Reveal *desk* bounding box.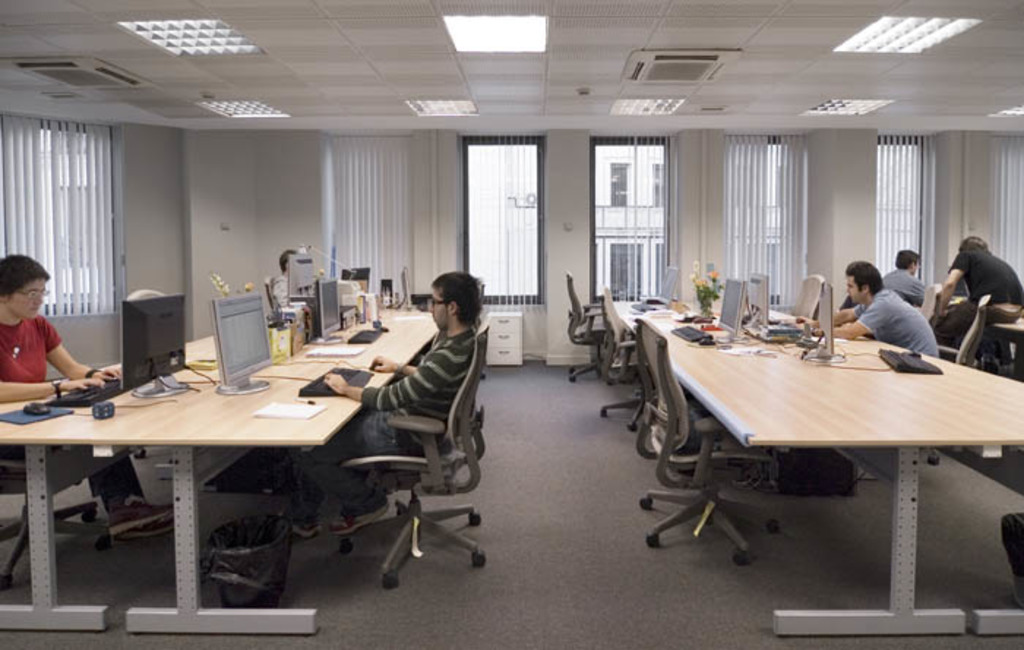
Revealed: bbox=(609, 294, 1023, 637).
